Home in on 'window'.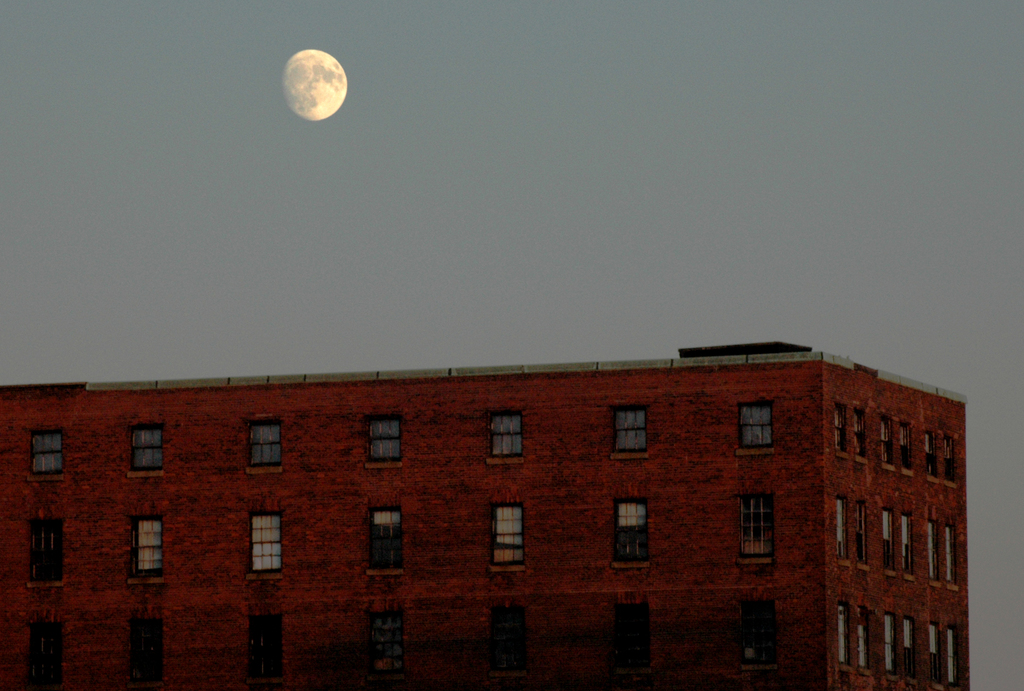
Homed in at [368,420,410,470].
